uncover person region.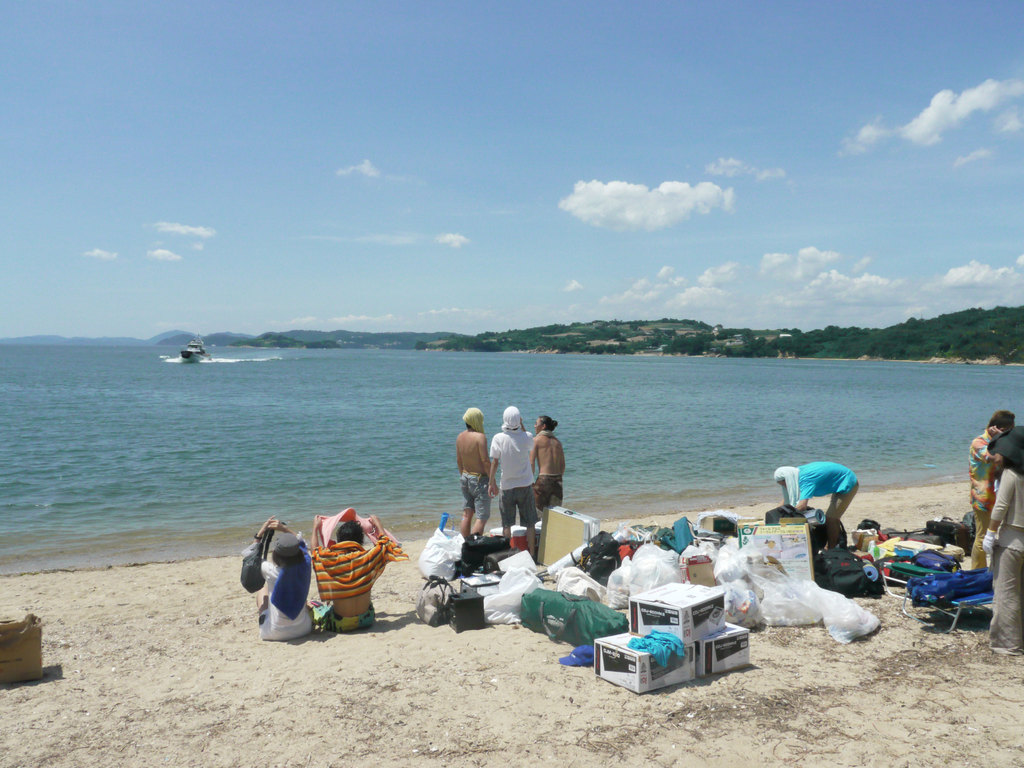
Uncovered: 532 413 568 519.
